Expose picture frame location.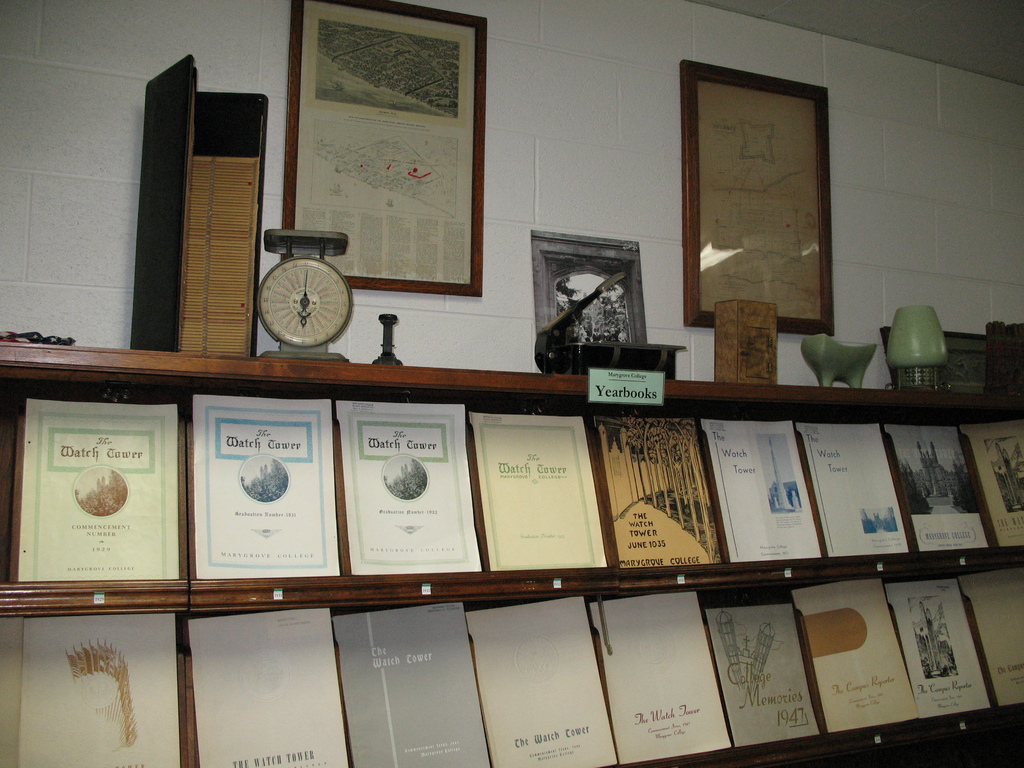
Exposed at (682,63,836,335).
